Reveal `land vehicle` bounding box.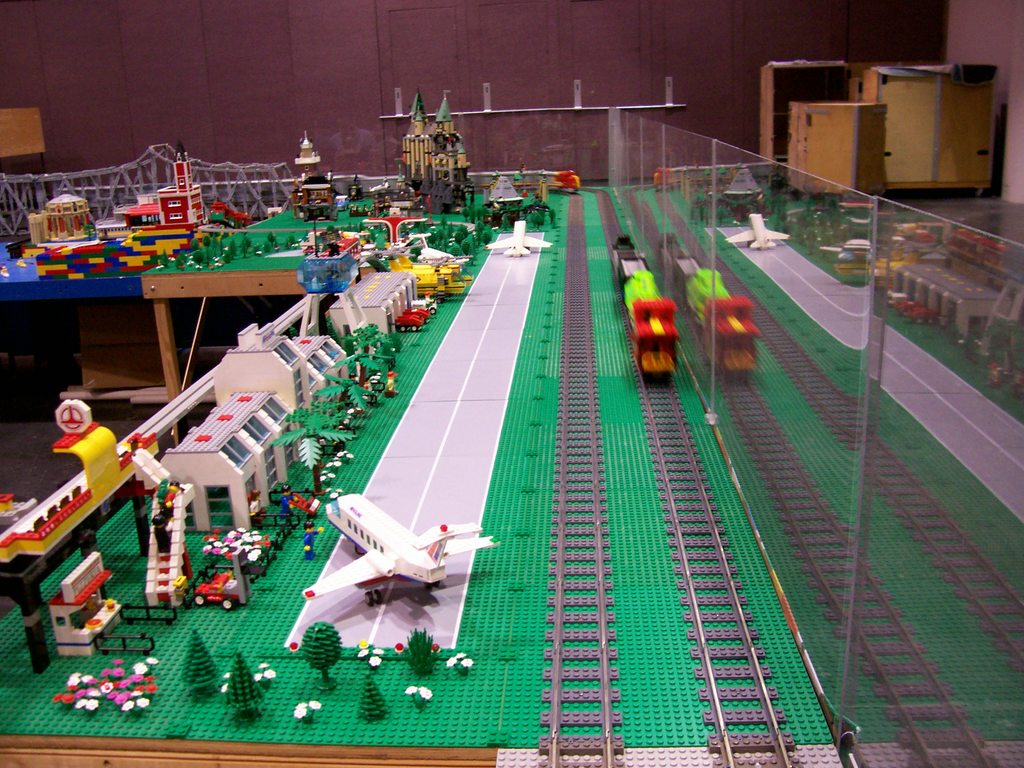
Revealed: region(415, 299, 437, 309).
